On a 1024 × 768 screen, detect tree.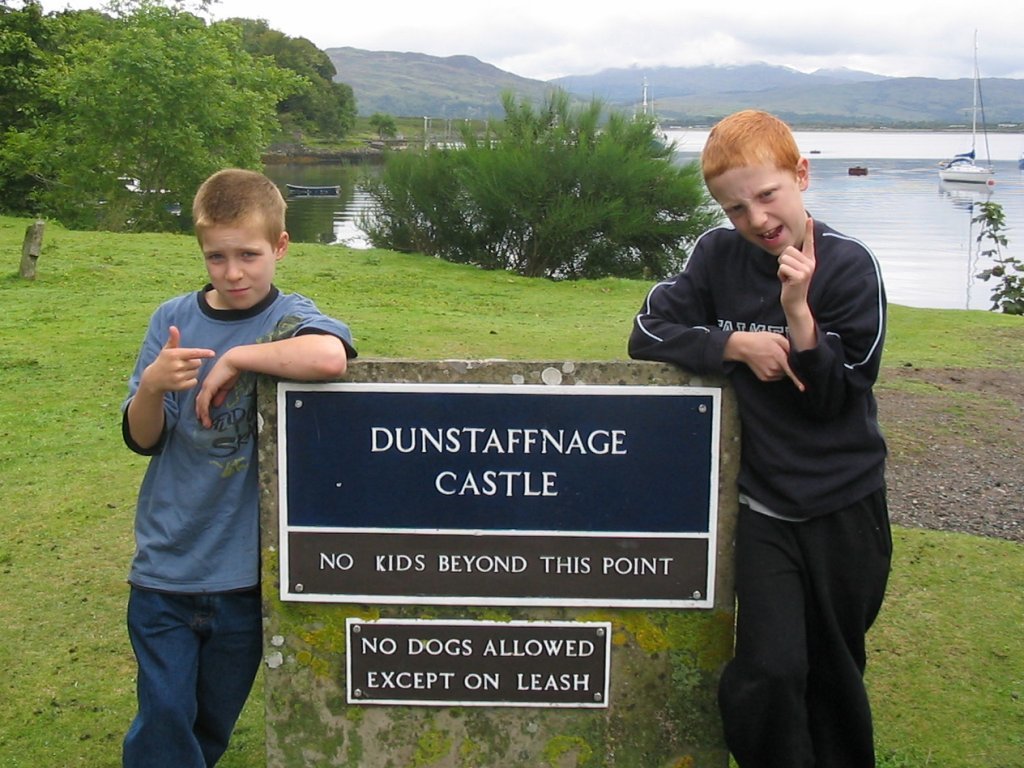
box=[215, 14, 358, 140].
